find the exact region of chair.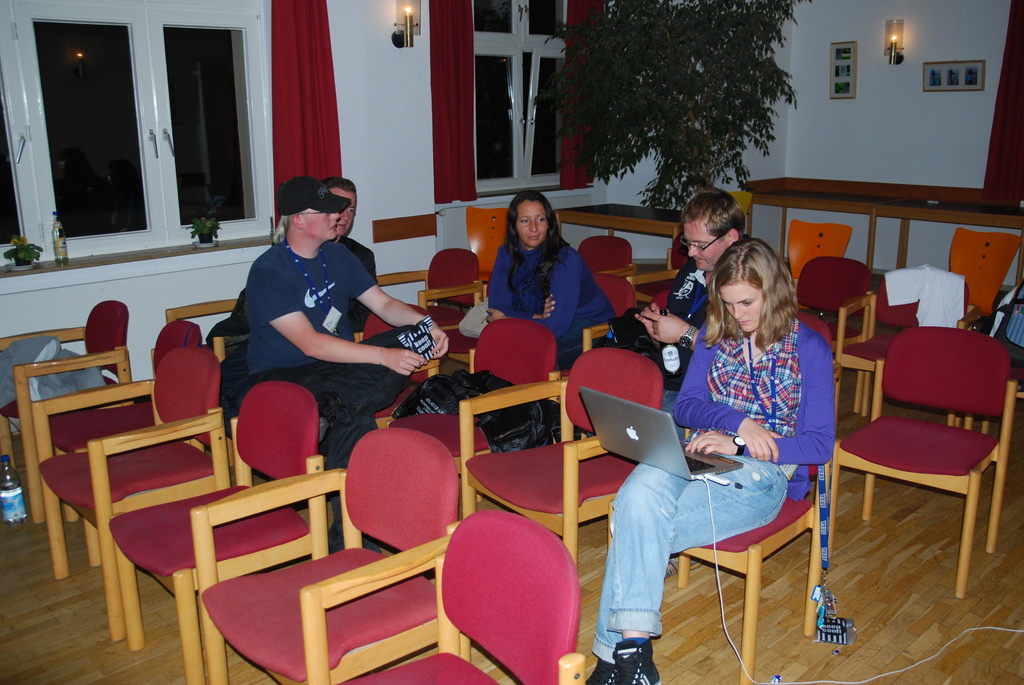
Exact region: select_region(794, 257, 875, 414).
